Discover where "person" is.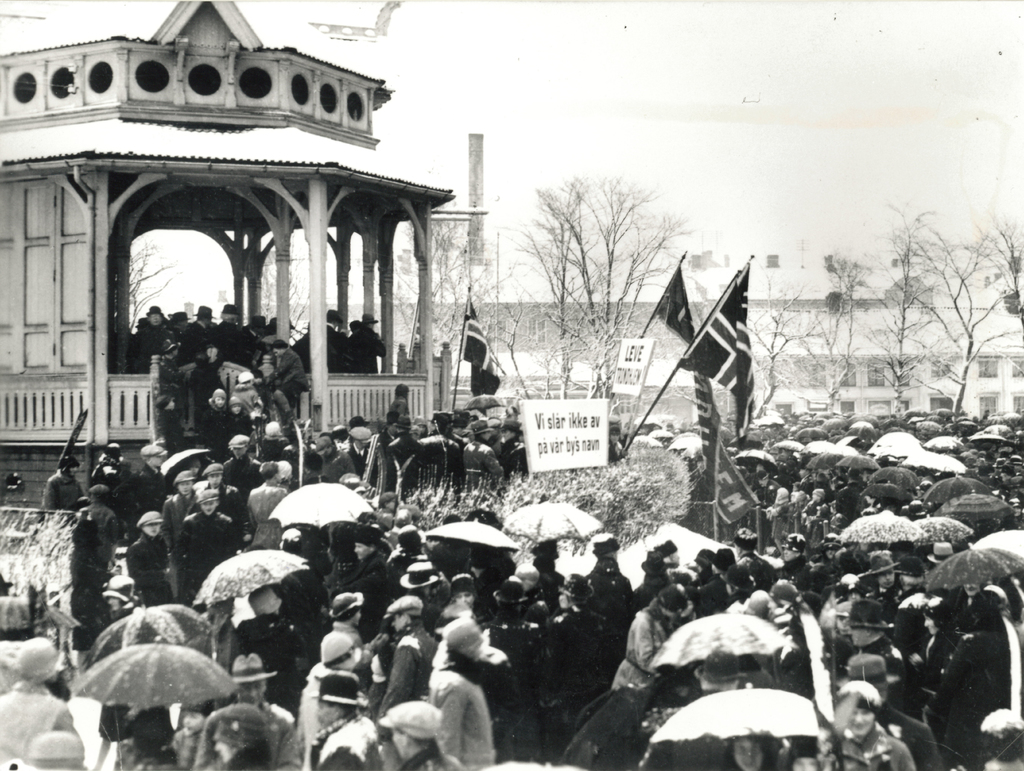
Discovered at <region>477, 574, 532, 683</region>.
